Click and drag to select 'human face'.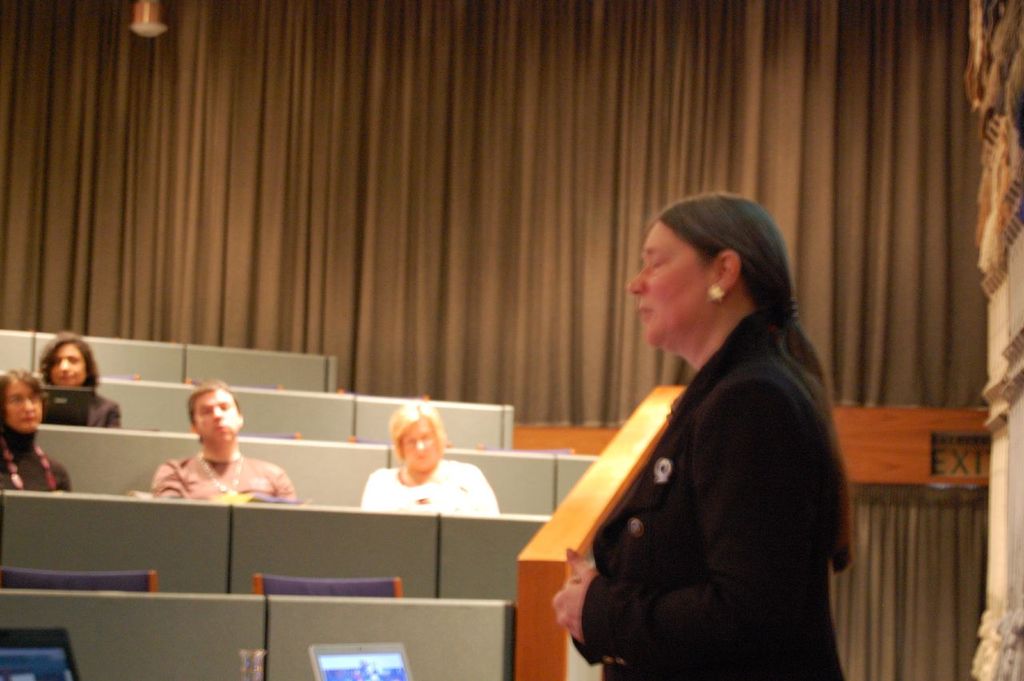
Selection: {"left": 398, "top": 415, "right": 438, "bottom": 467}.
